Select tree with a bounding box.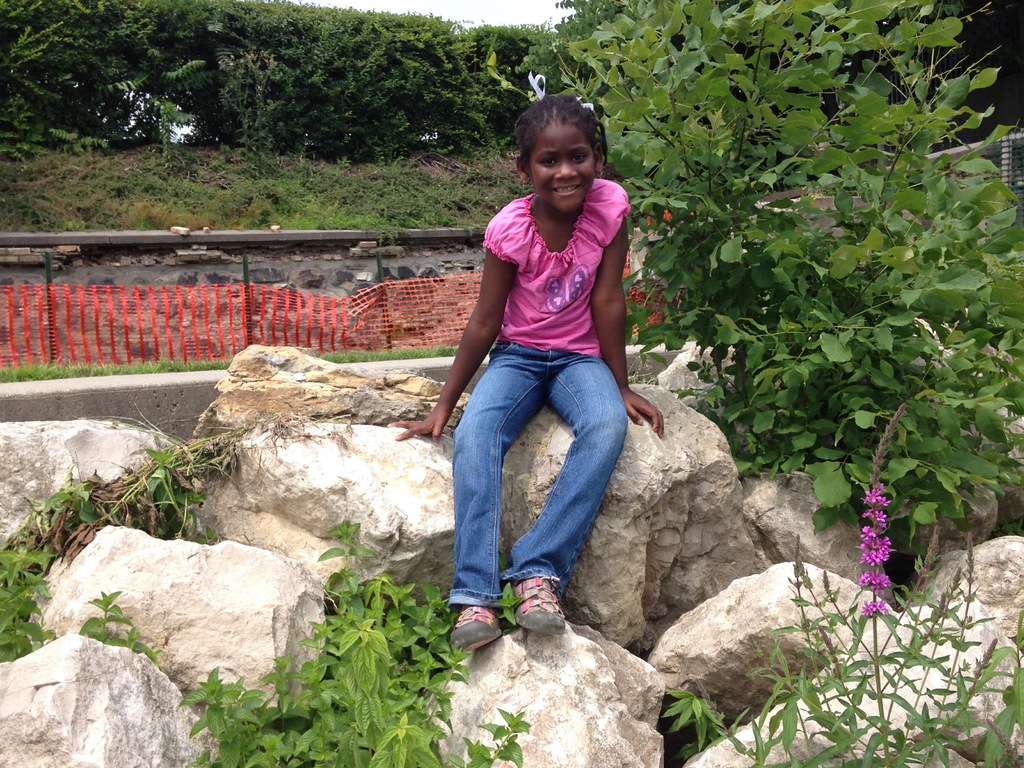
box=[552, 0, 1023, 506].
